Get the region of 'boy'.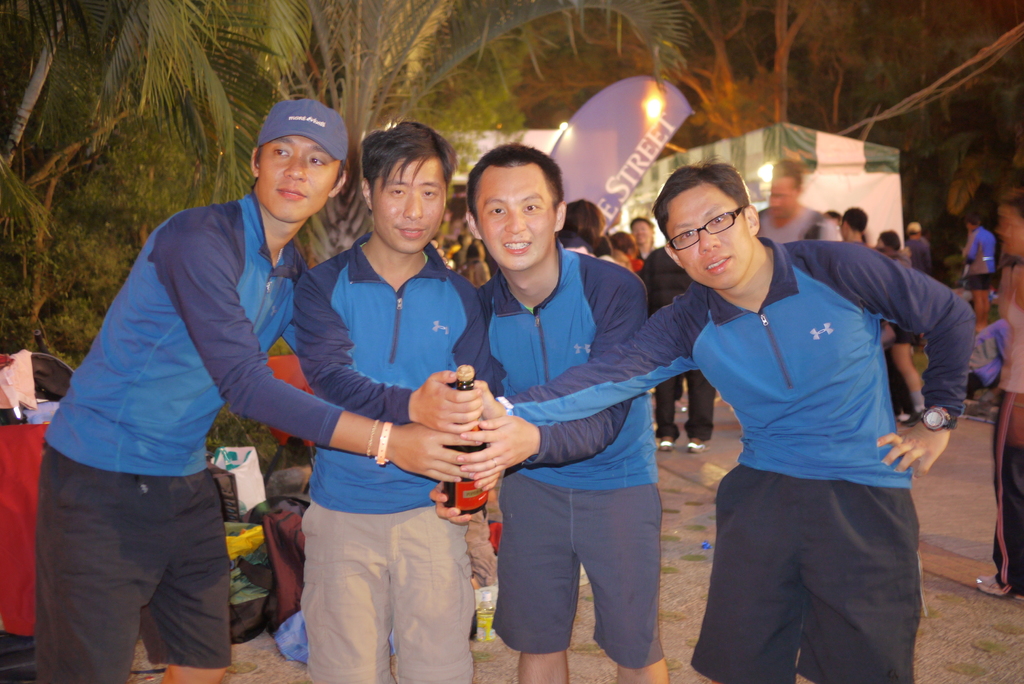
[438, 143, 680, 683].
